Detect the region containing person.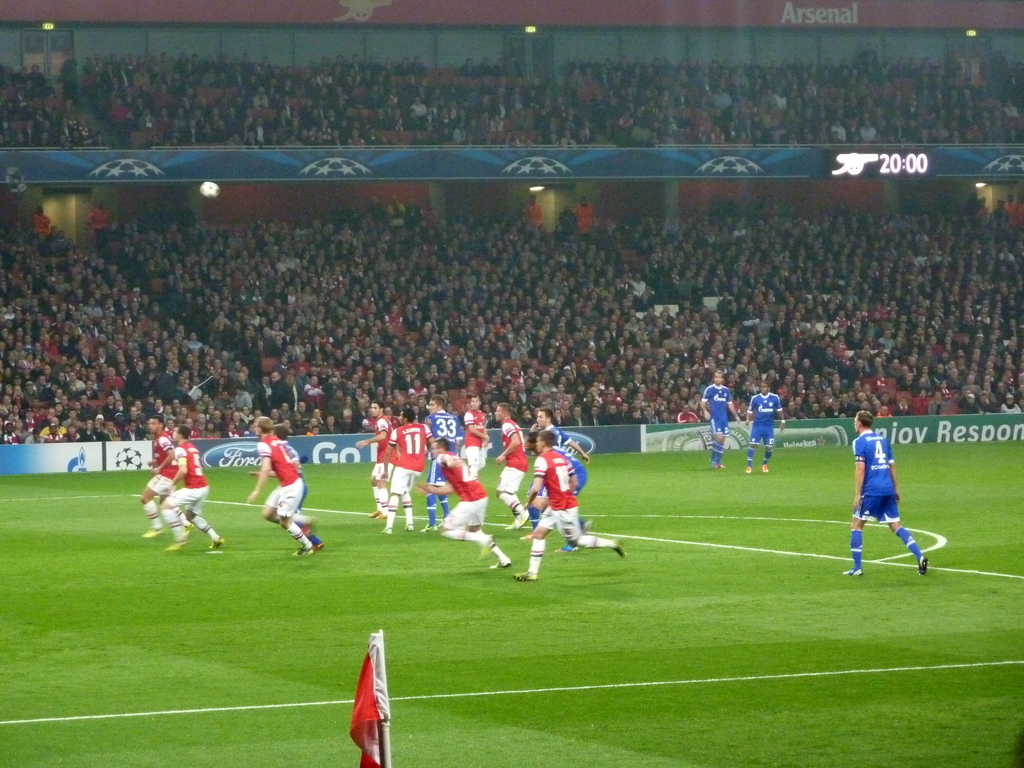
[141, 417, 193, 539].
